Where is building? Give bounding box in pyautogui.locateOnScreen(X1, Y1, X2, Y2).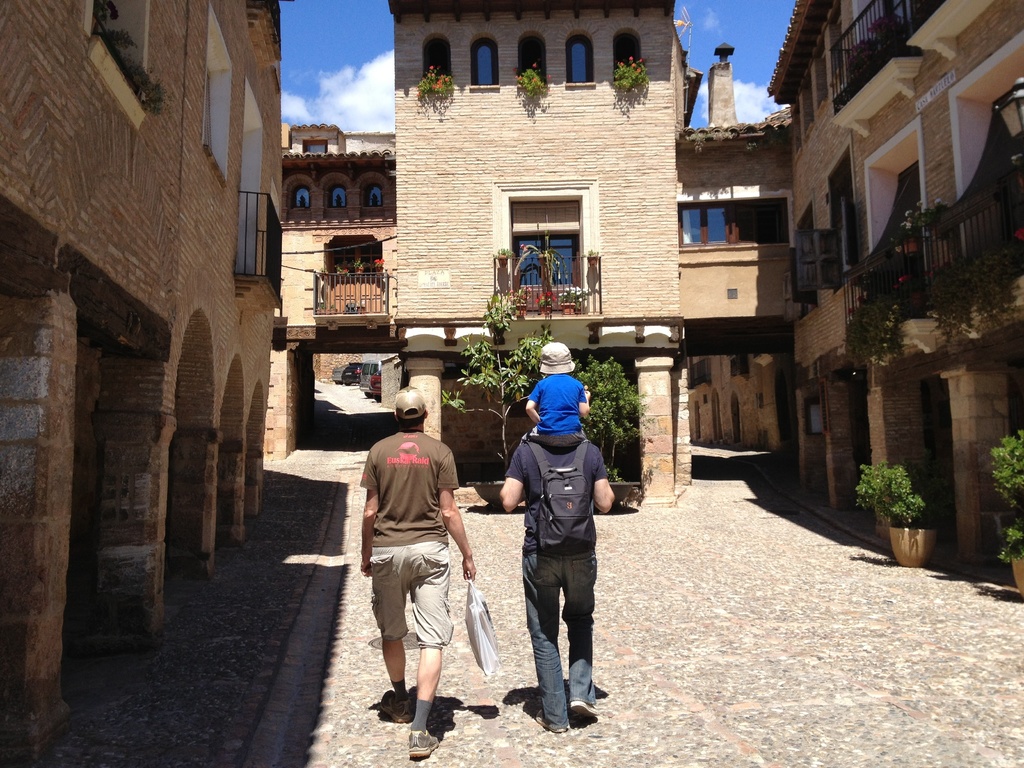
pyautogui.locateOnScreen(281, 0, 789, 503).
